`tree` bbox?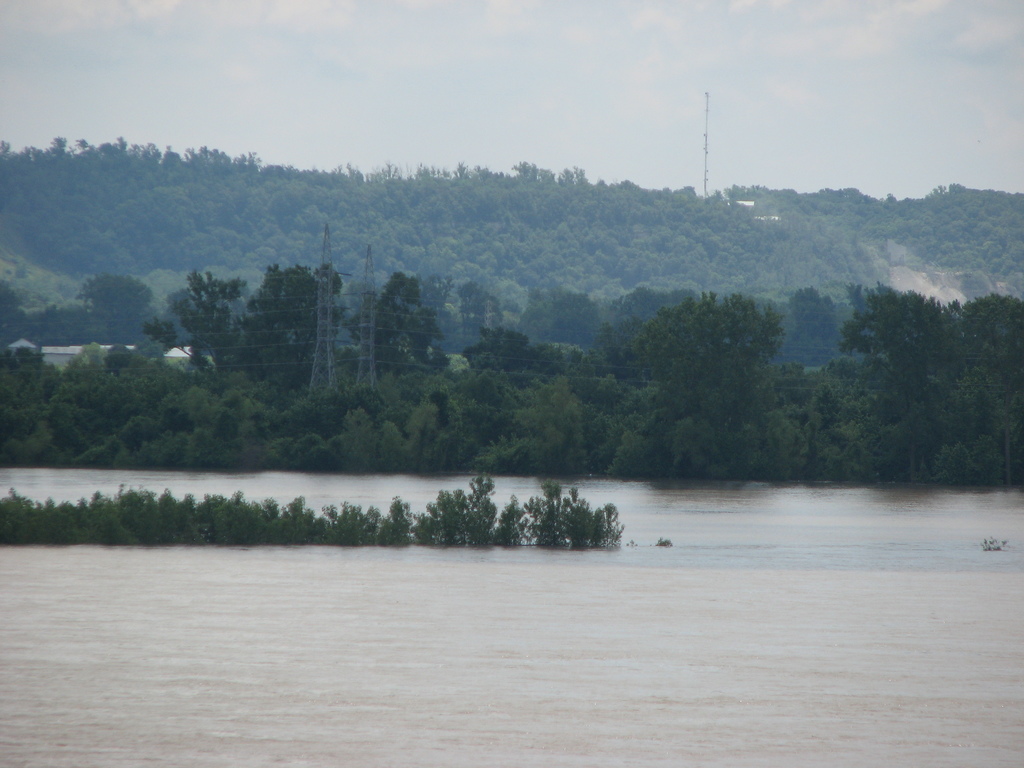
pyautogui.locateOnScreen(840, 287, 966, 390)
